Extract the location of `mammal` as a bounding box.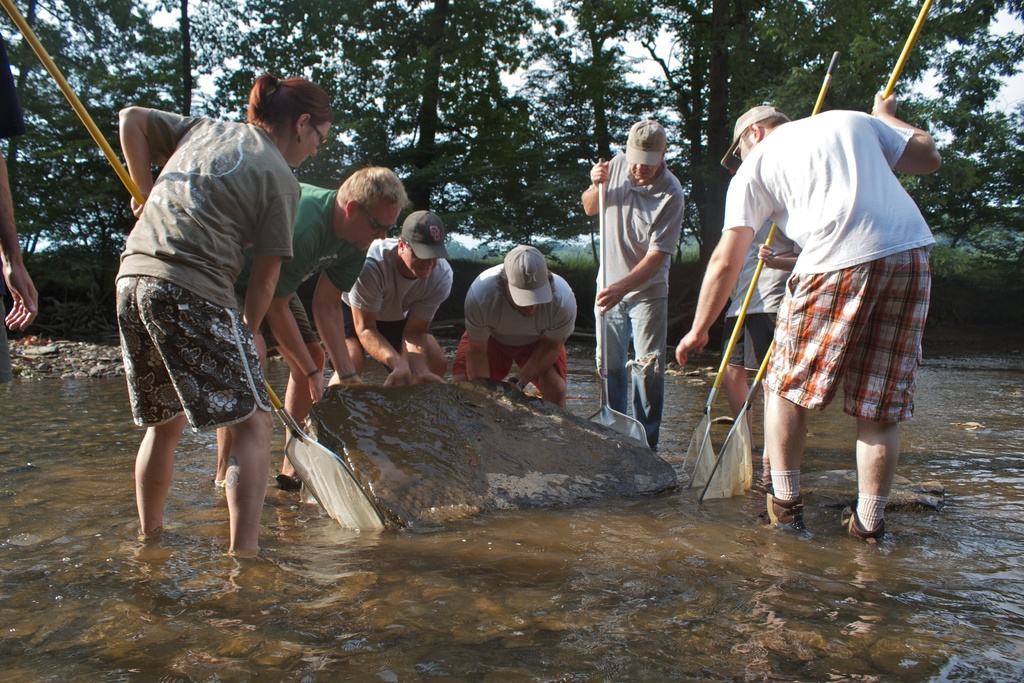
box(110, 69, 333, 552).
